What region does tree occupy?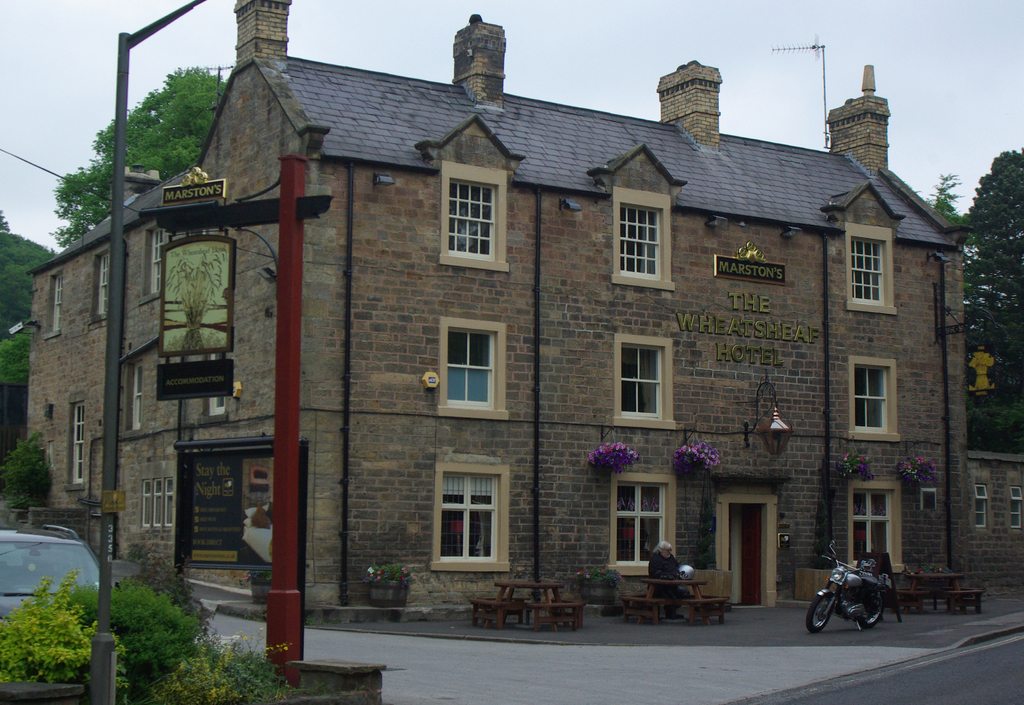
bbox=[51, 63, 237, 243].
